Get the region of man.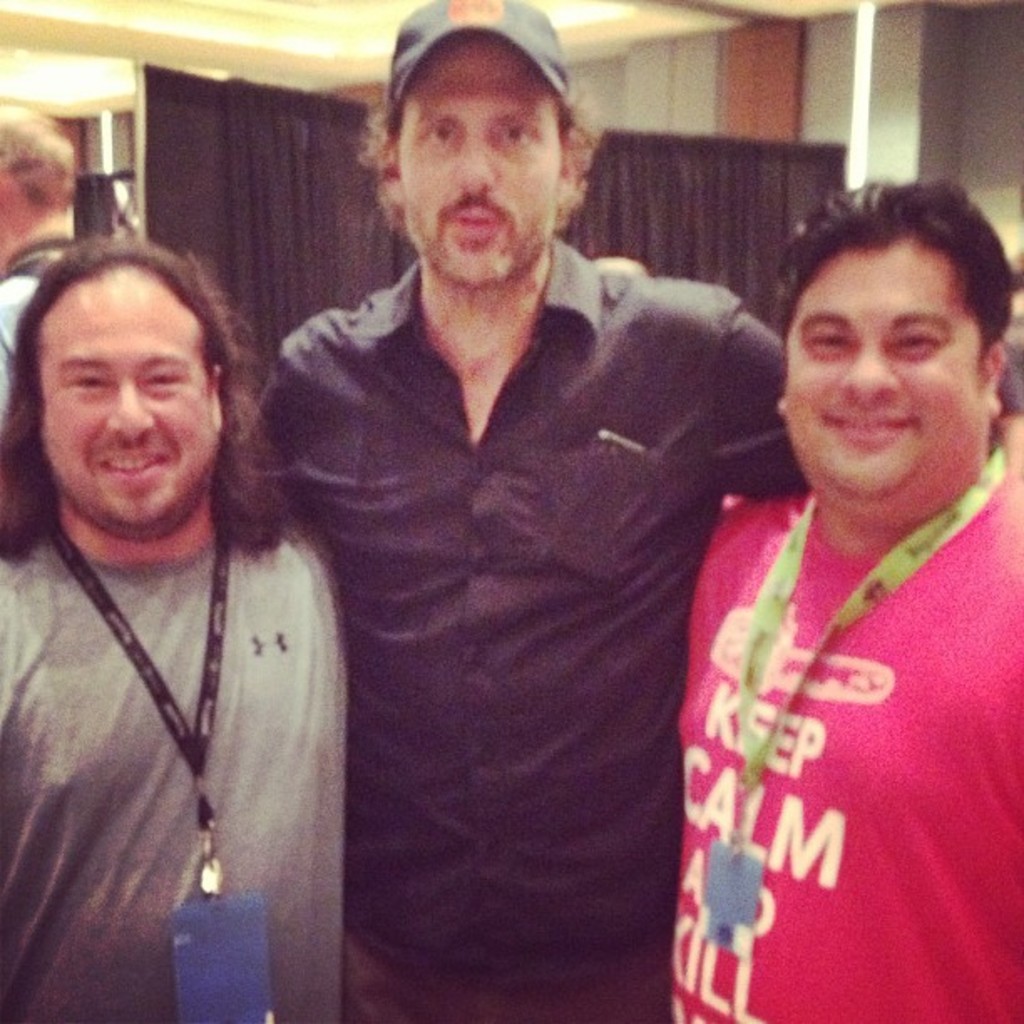
0, 243, 340, 1022.
